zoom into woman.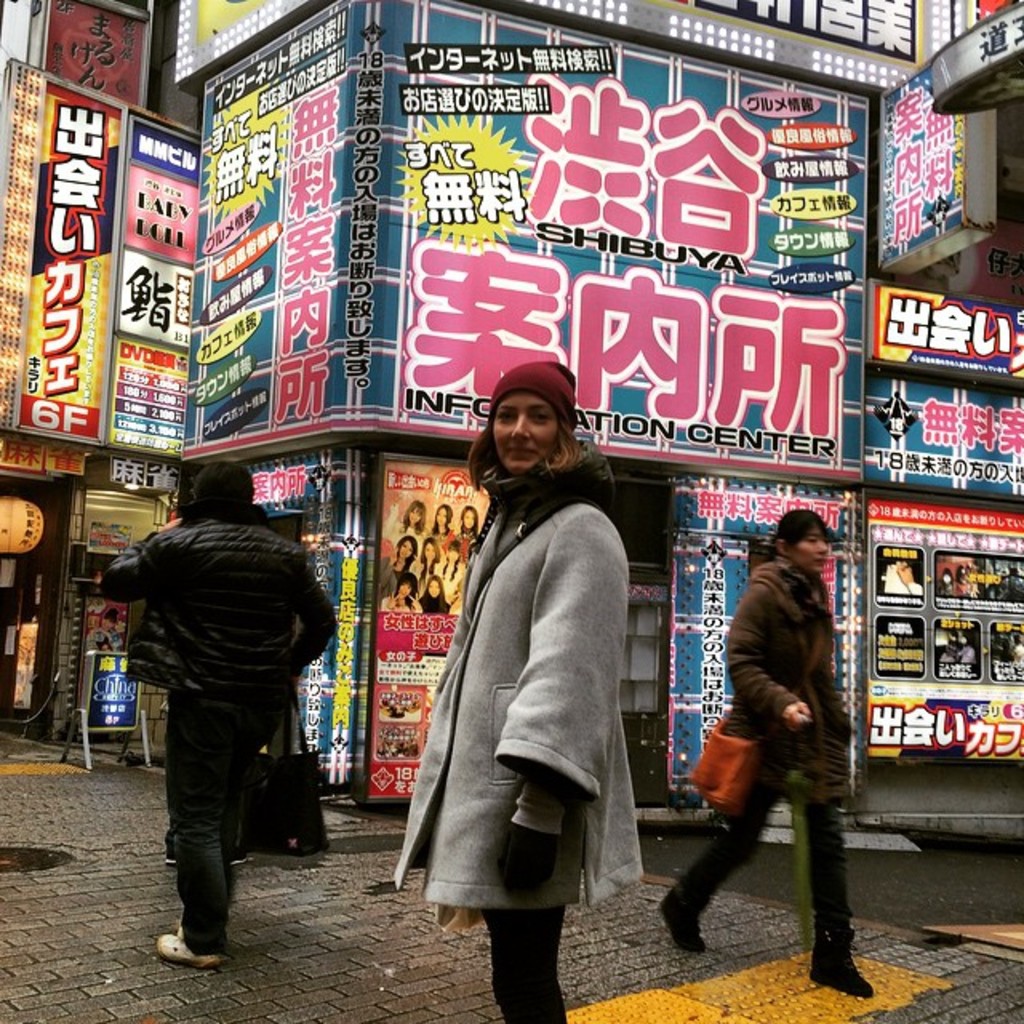
Zoom target: box(379, 366, 675, 1023).
